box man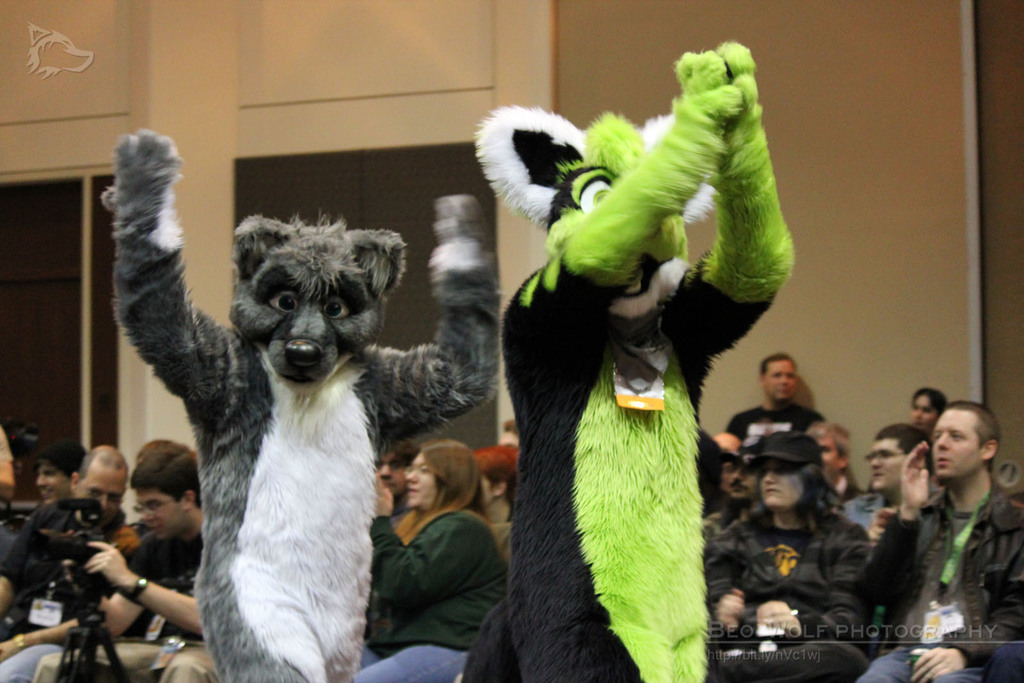
l=840, t=419, r=946, b=561
